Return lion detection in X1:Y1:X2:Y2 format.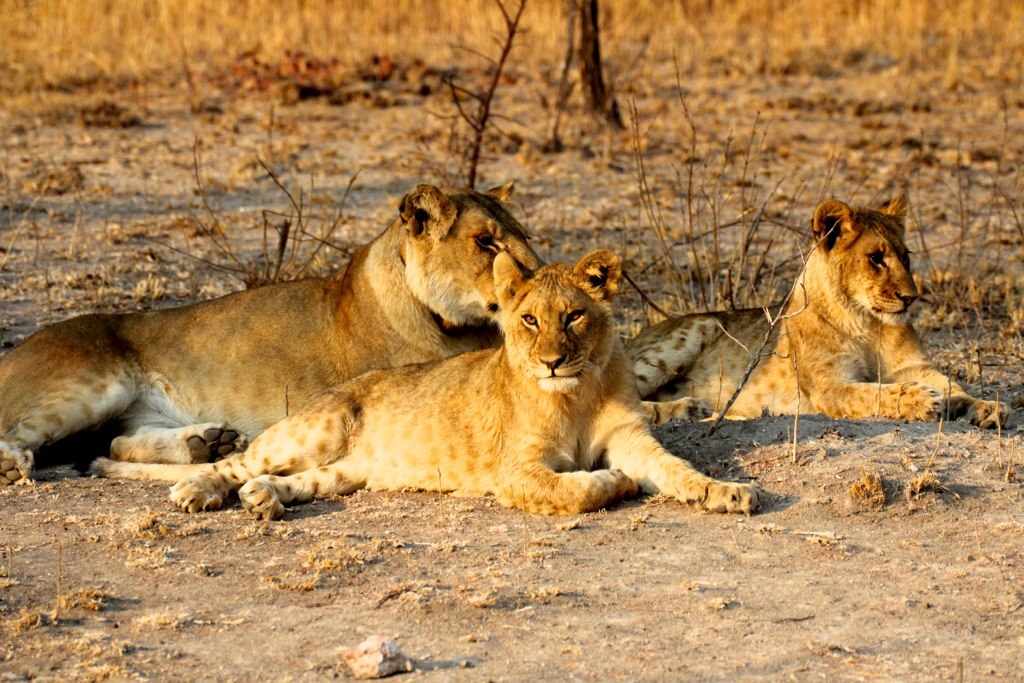
631:199:1014:430.
